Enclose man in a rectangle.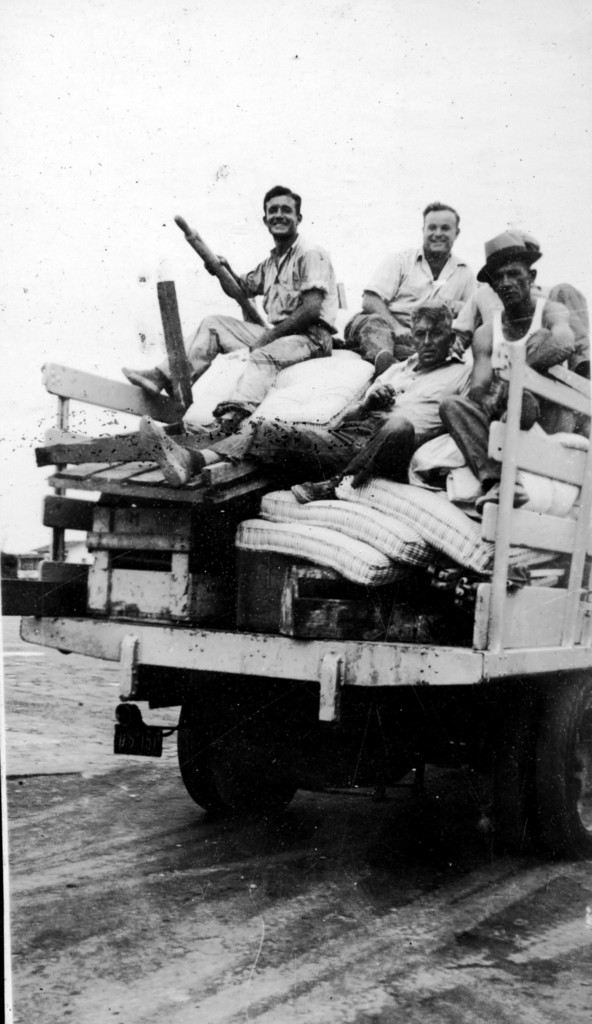
rect(437, 228, 575, 514).
